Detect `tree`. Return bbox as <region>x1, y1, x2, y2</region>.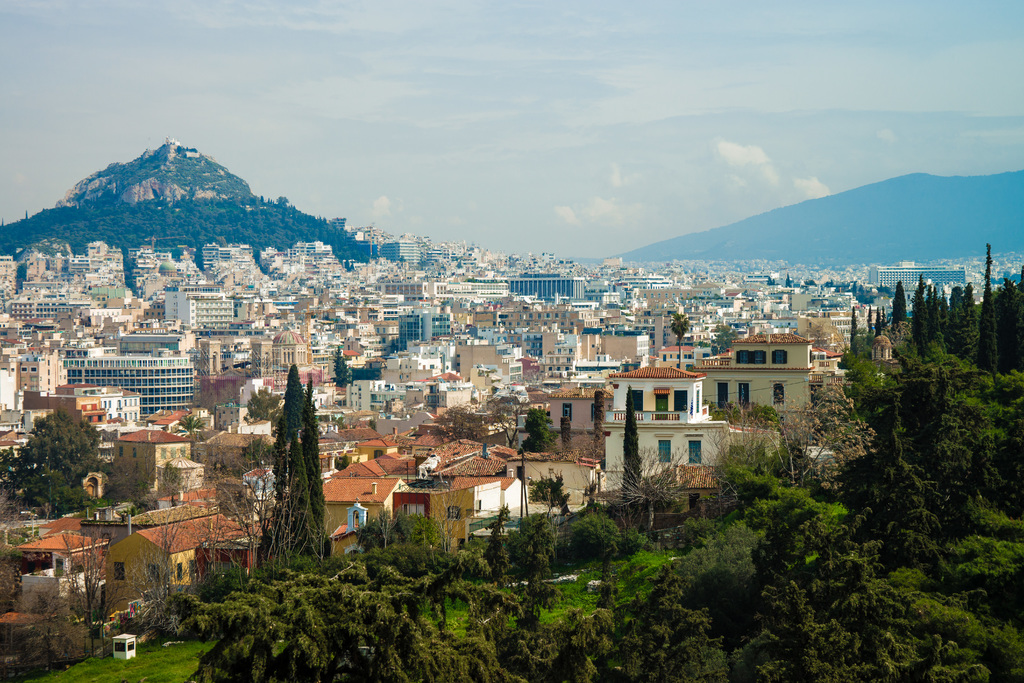
<region>689, 295, 698, 302</region>.
